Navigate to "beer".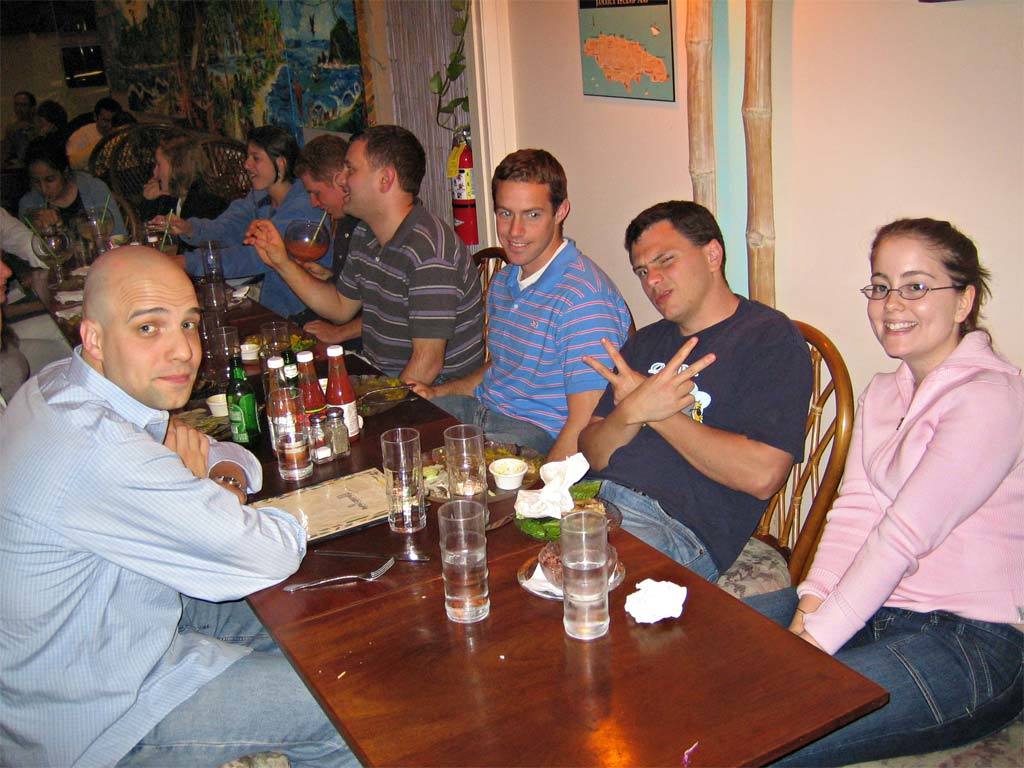
Navigation target: [left=226, top=341, right=273, bottom=456].
